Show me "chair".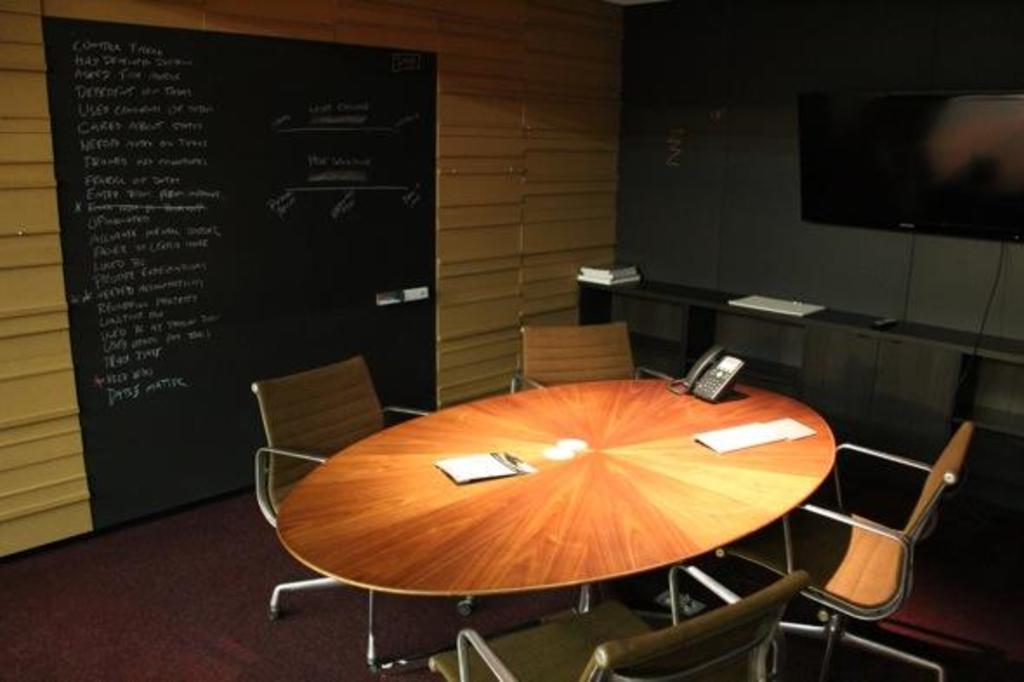
"chair" is here: box=[246, 351, 448, 616].
